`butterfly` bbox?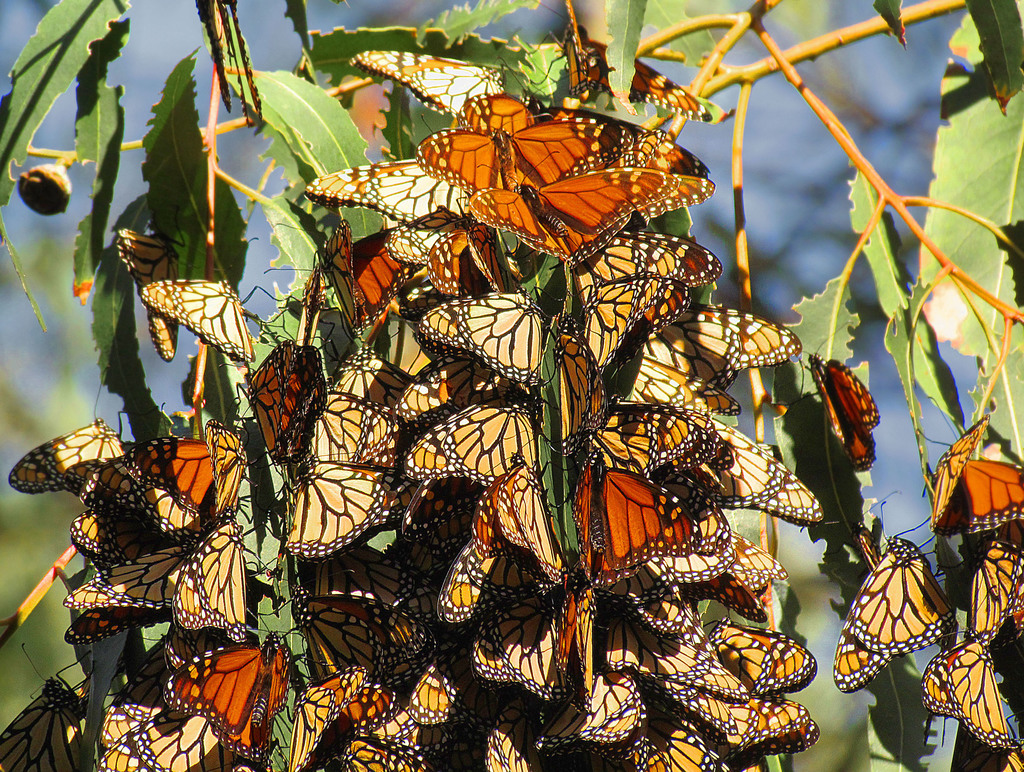
<bbox>332, 336, 460, 396</bbox>
